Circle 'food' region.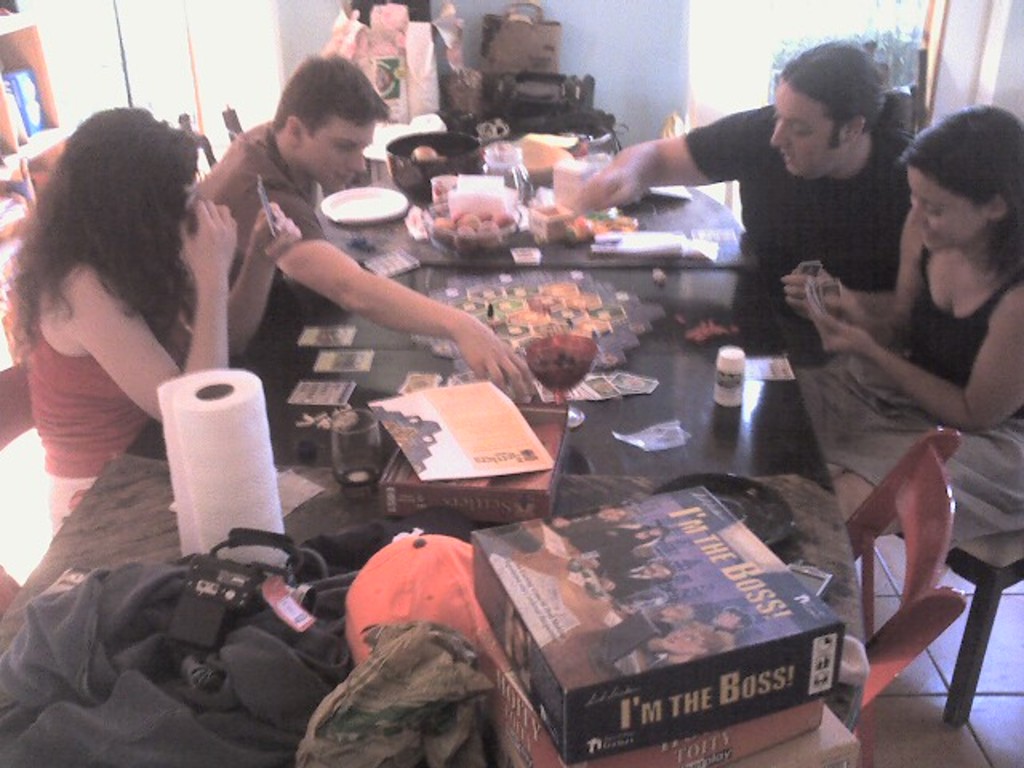
Region: crop(560, 208, 640, 245).
